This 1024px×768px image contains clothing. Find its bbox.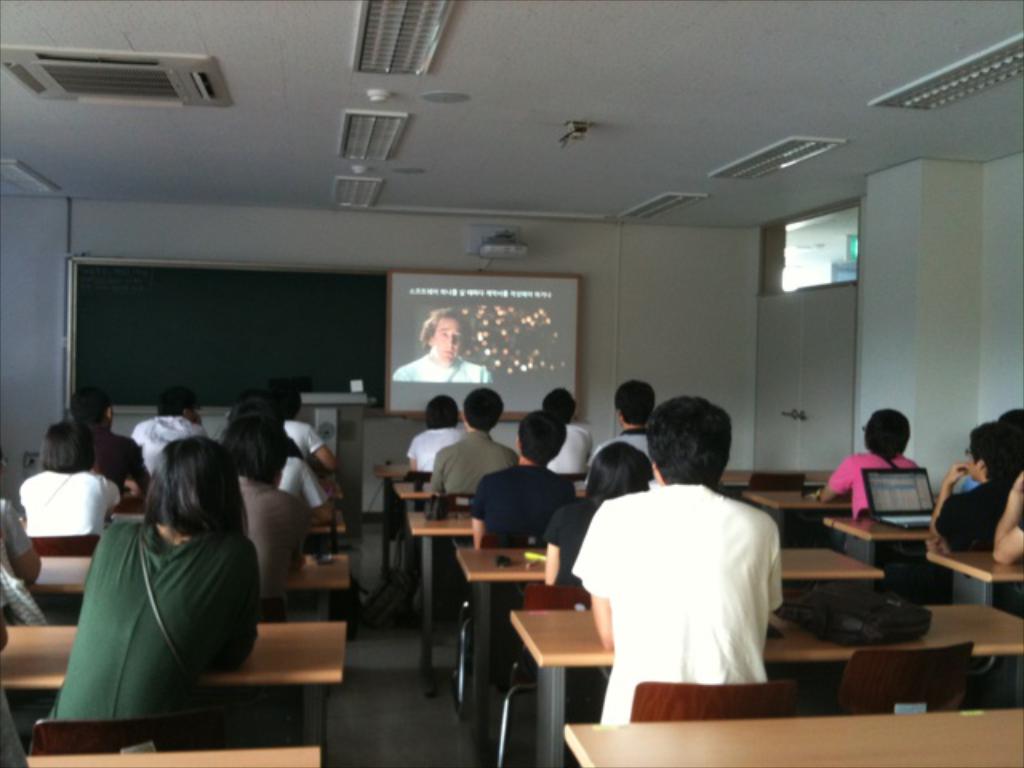
rect(384, 349, 488, 386).
